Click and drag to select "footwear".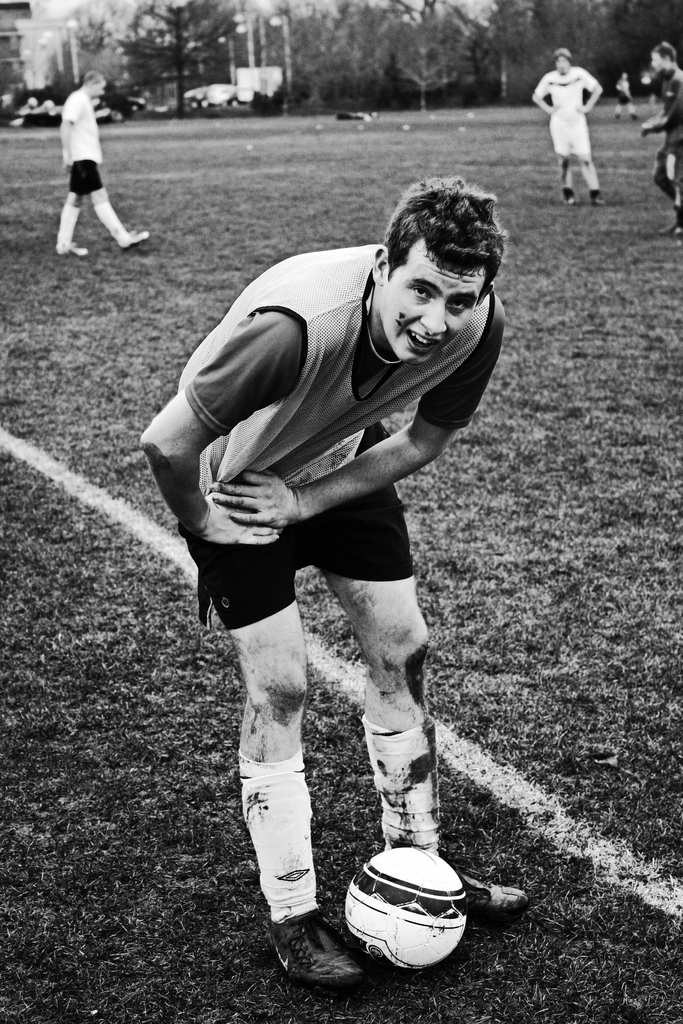
Selection: select_region(256, 900, 361, 1005).
